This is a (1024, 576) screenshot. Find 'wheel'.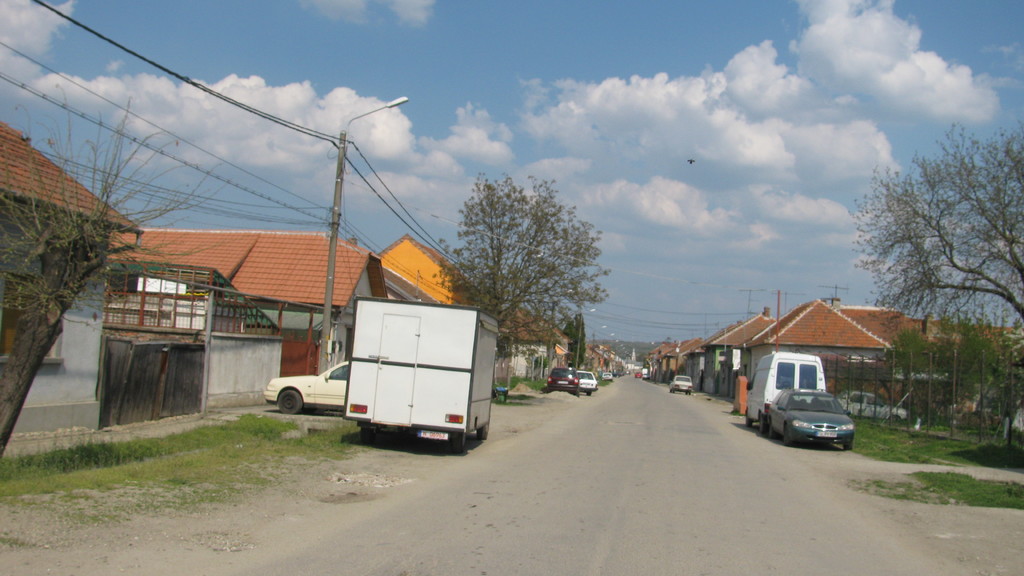
Bounding box: <region>671, 385, 675, 393</region>.
